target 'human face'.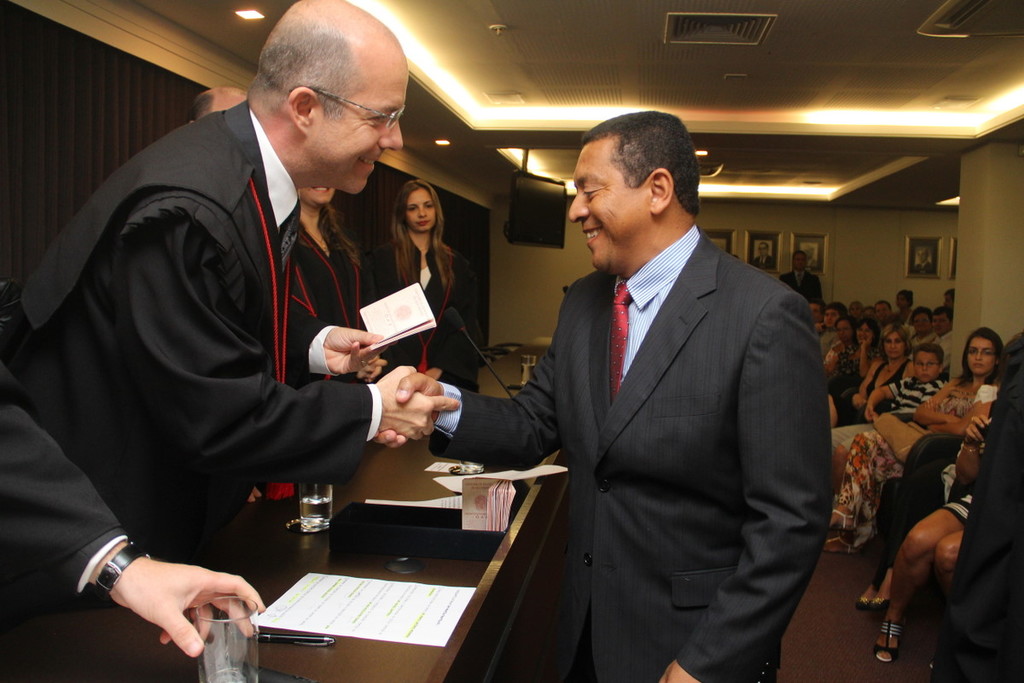
Target region: rect(825, 312, 837, 326).
